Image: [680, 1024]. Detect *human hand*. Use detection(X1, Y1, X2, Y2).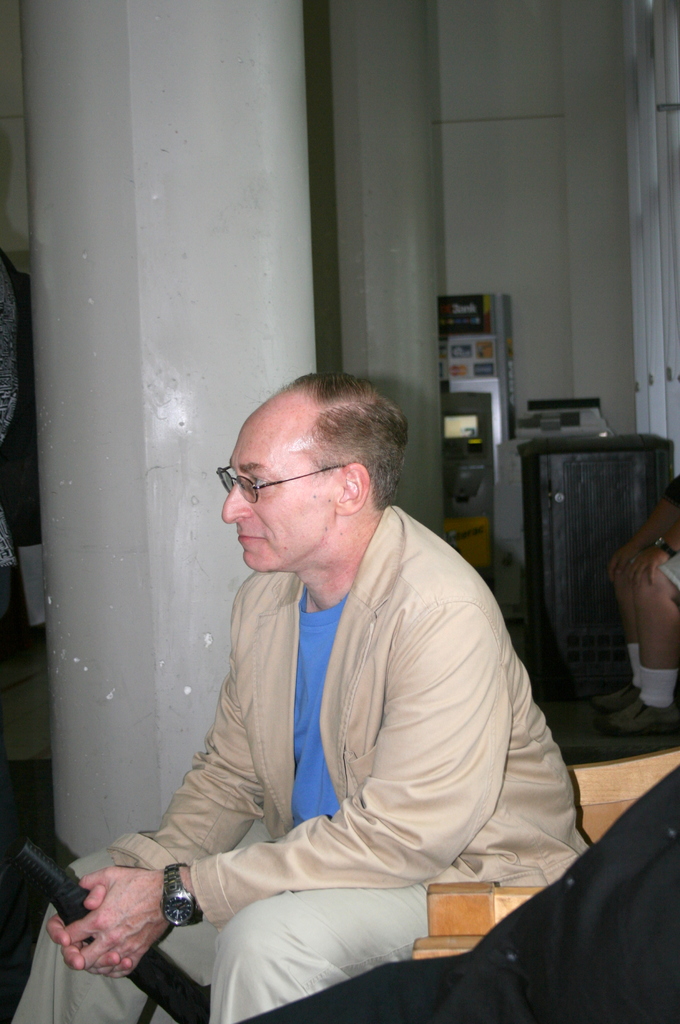
detection(48, 883, 134, 984).
